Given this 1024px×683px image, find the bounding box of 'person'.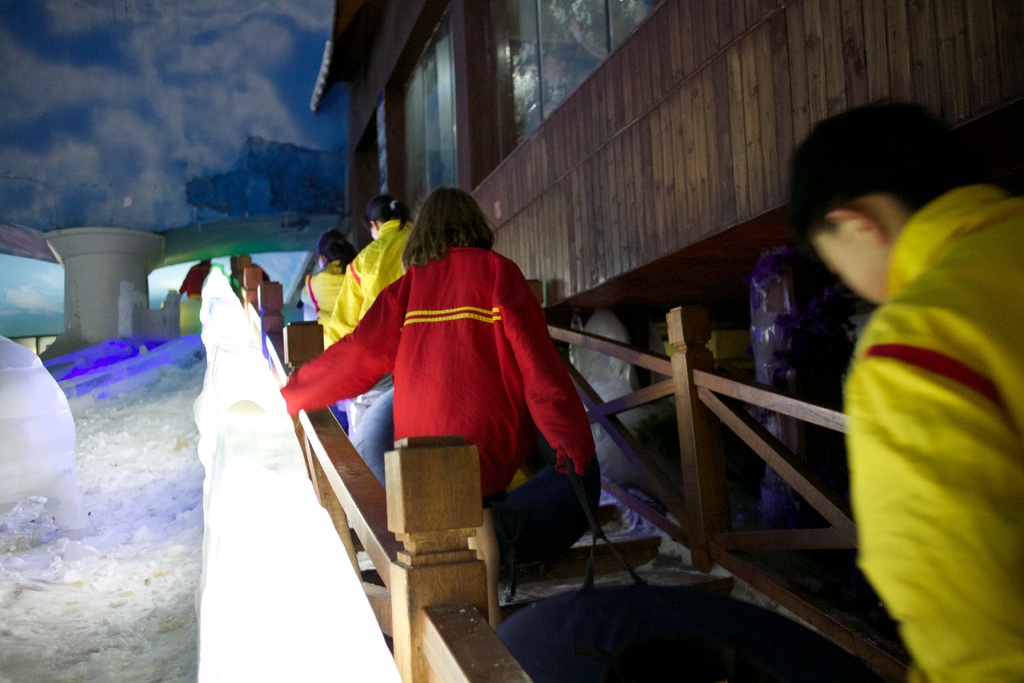
x1=326, y1=191, x2=435, y2=433.
